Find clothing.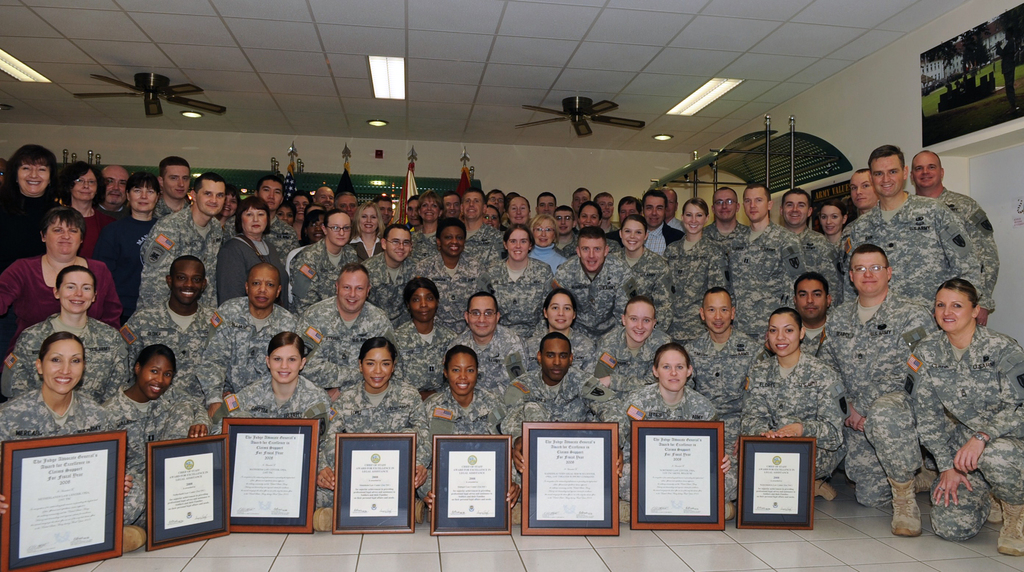
[698, 217, 751, 263].
